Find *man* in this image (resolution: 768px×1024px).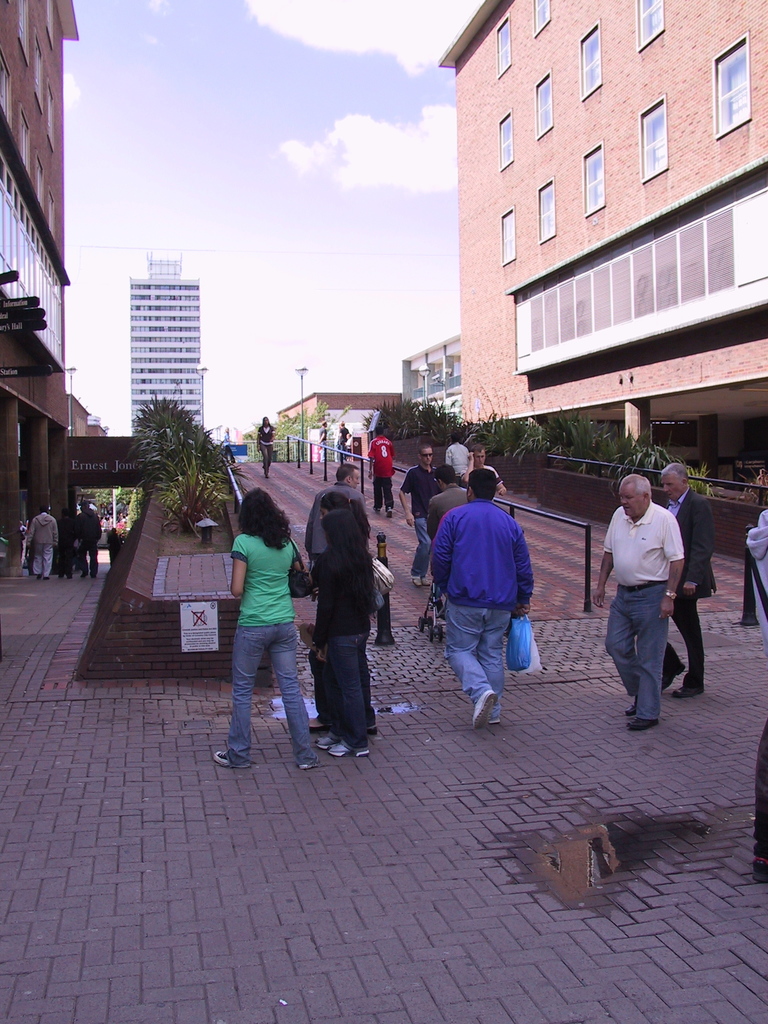
(left=398, top=442, right=442, bottom=586).
